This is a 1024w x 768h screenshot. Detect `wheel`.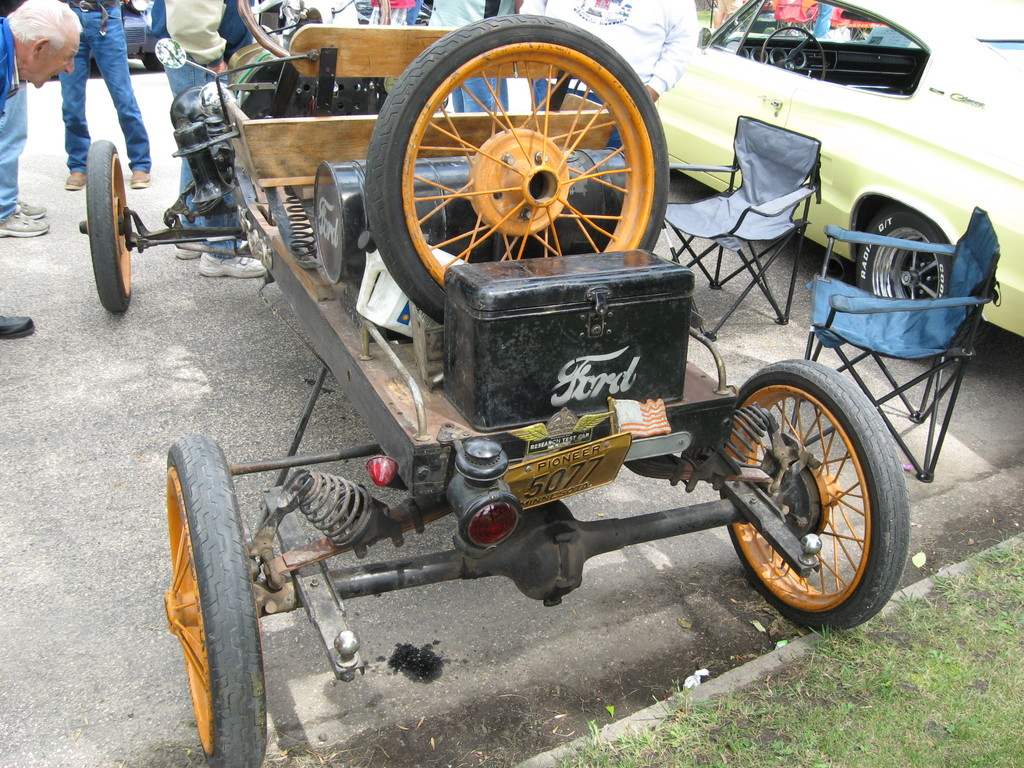
(left=856, top=209, right=961, bottom=359).
